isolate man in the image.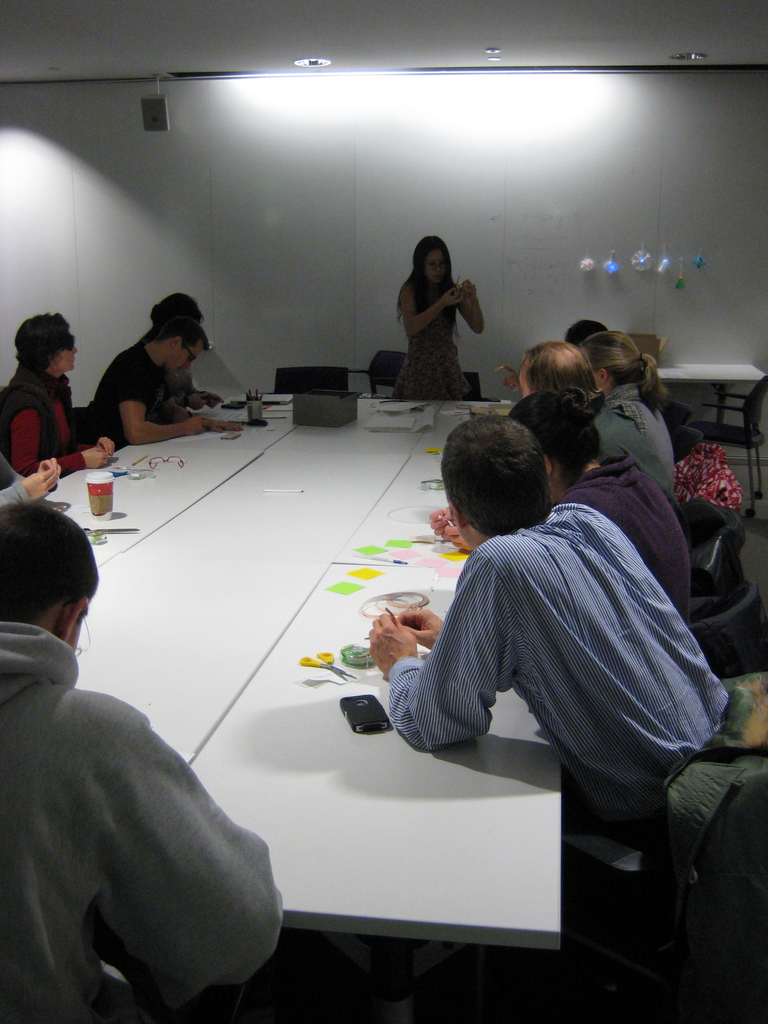
Isolated region: left=0, top=602, right=313, bottom=1012.
